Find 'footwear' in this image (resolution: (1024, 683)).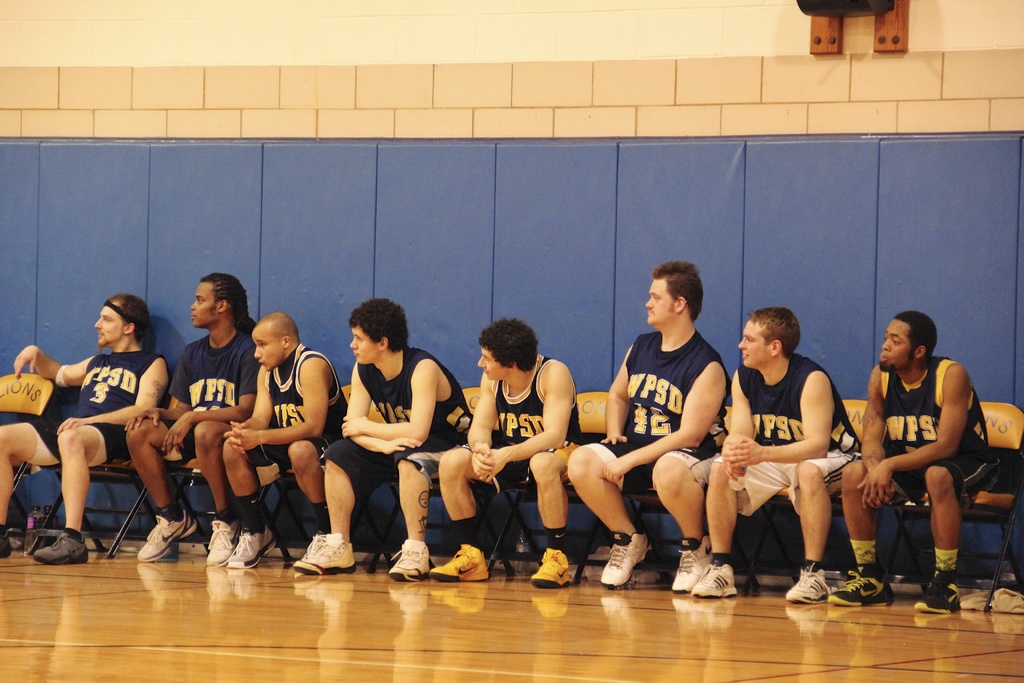
<box>691,562,740,595</box>.
